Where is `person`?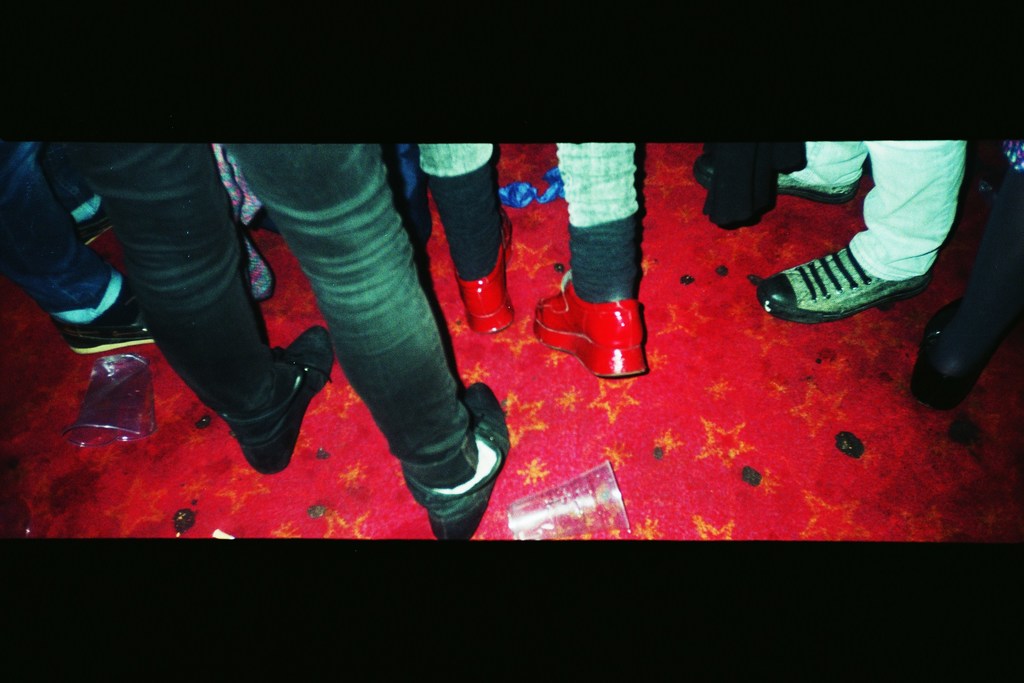
region(422, 141, 654, 376).
